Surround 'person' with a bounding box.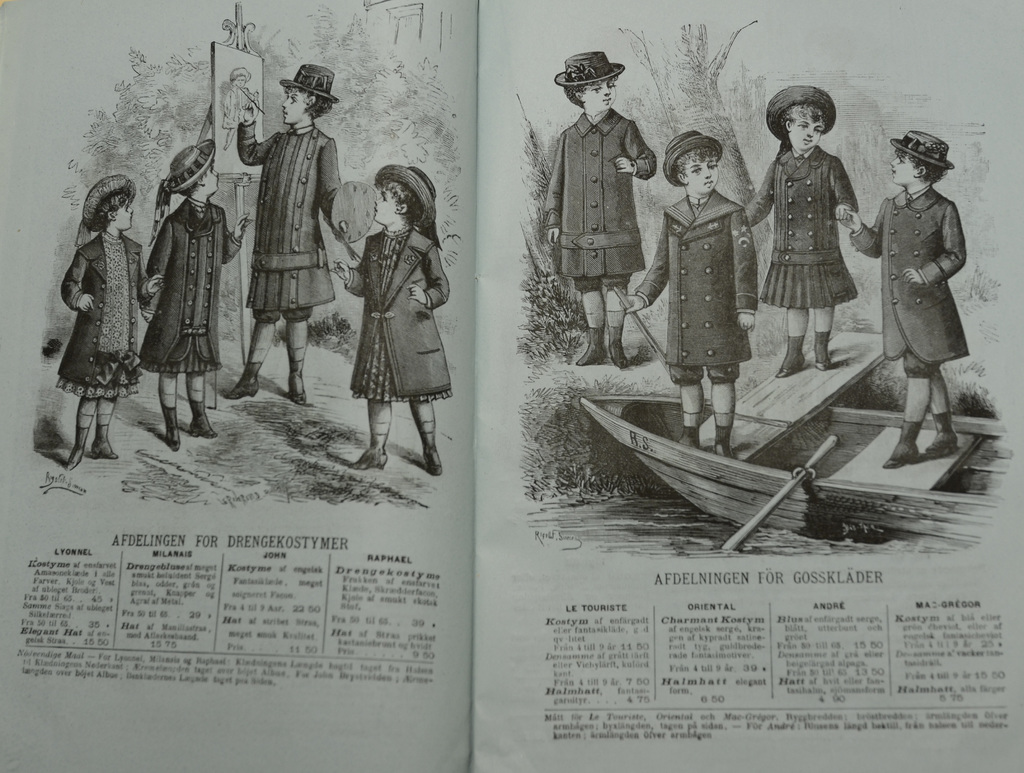
(left=225, top=56, right=353, bottom=405).
